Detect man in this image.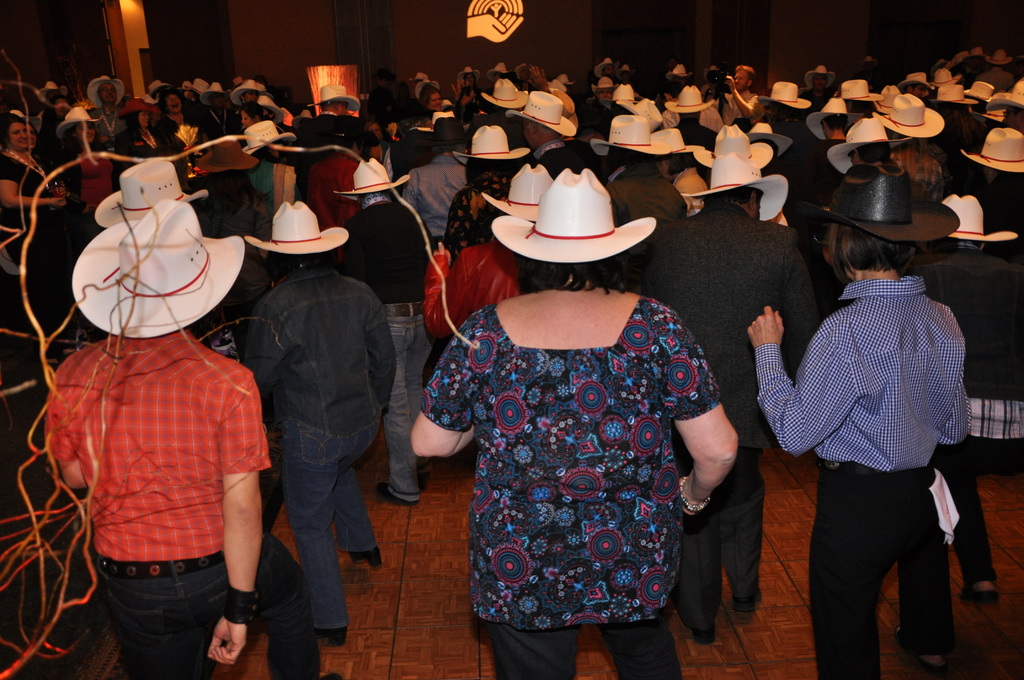
Detection: [x1=31, y1=195, x2=287, y2=664].
